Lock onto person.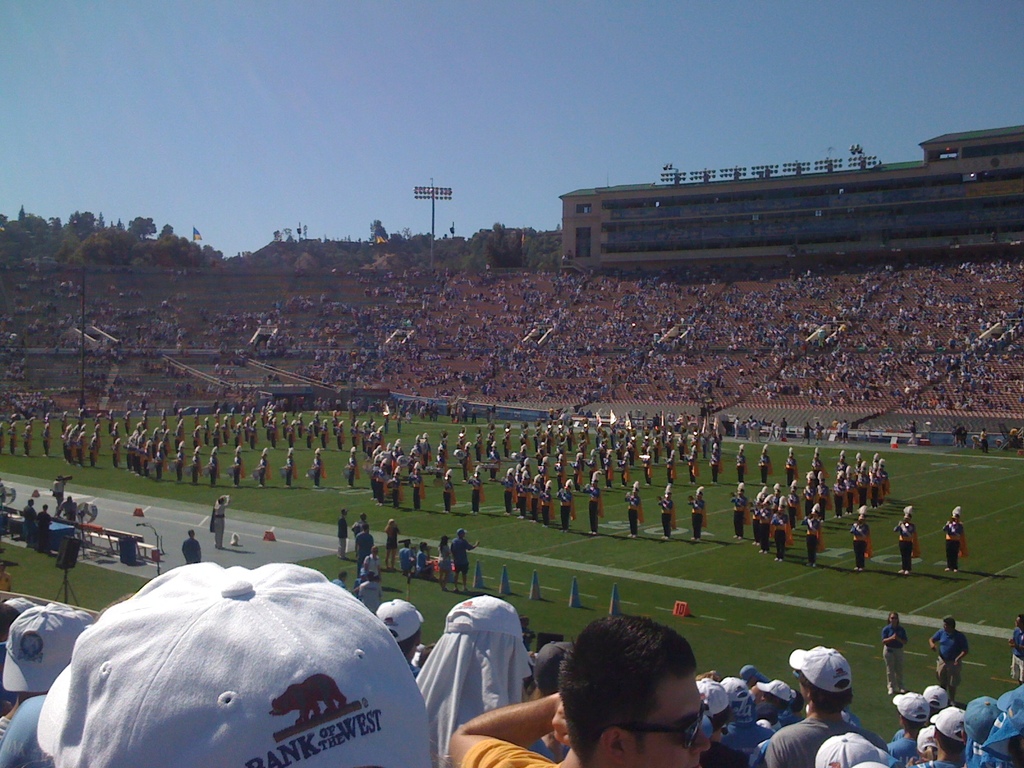
Locked: rect(685, 482, 708, 544).
